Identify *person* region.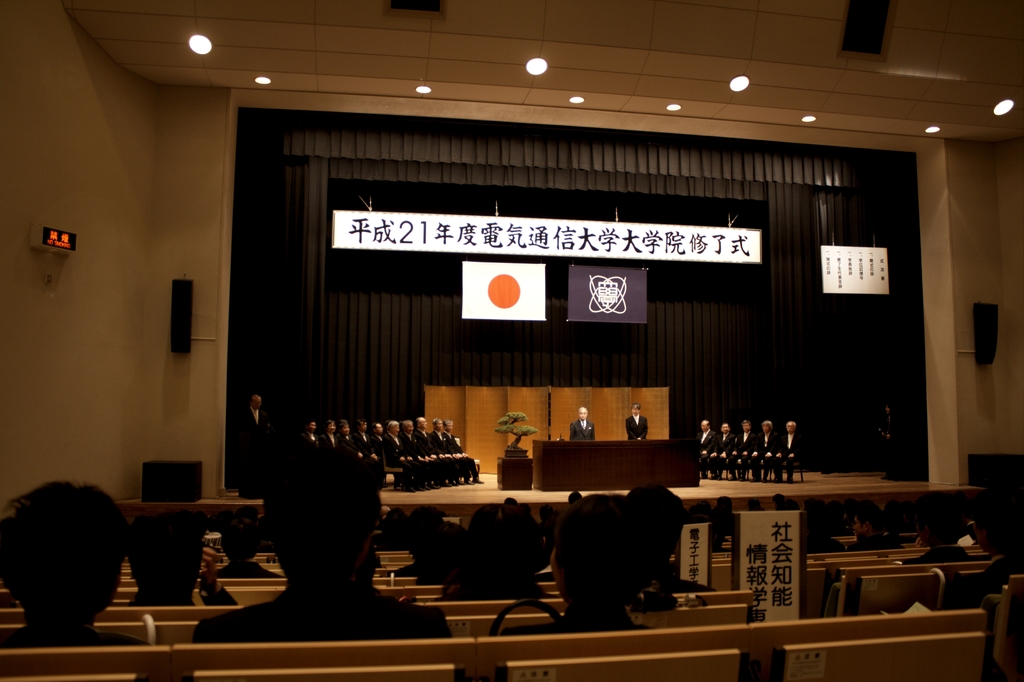
Region: box(4, 469, 135, 655).
